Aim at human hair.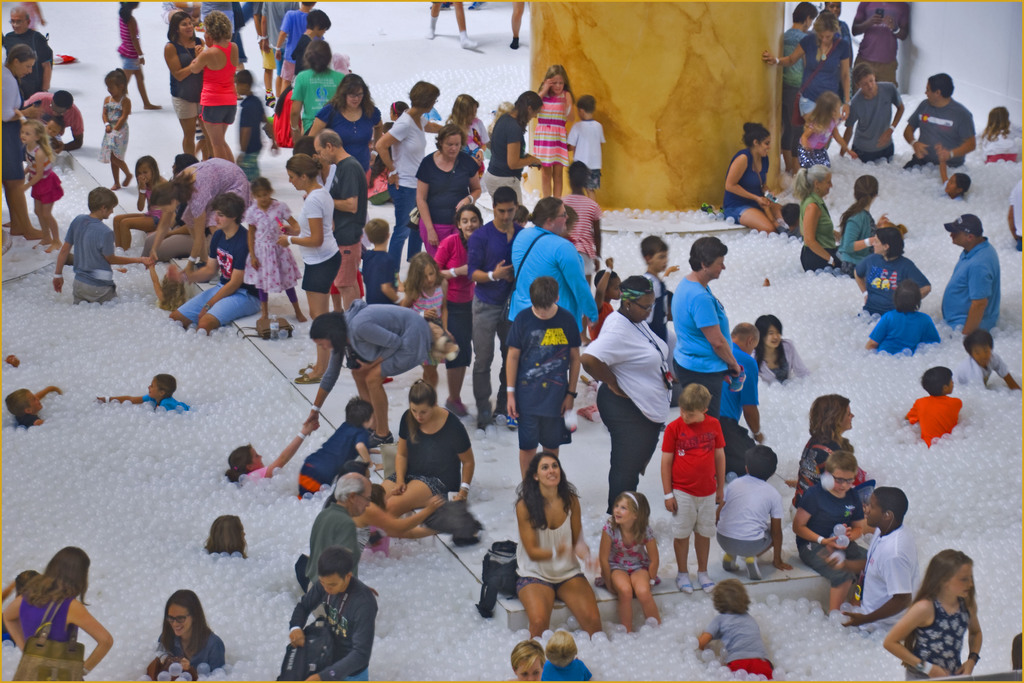
Aimed at <region>902, 541, 982, 659</region>.
